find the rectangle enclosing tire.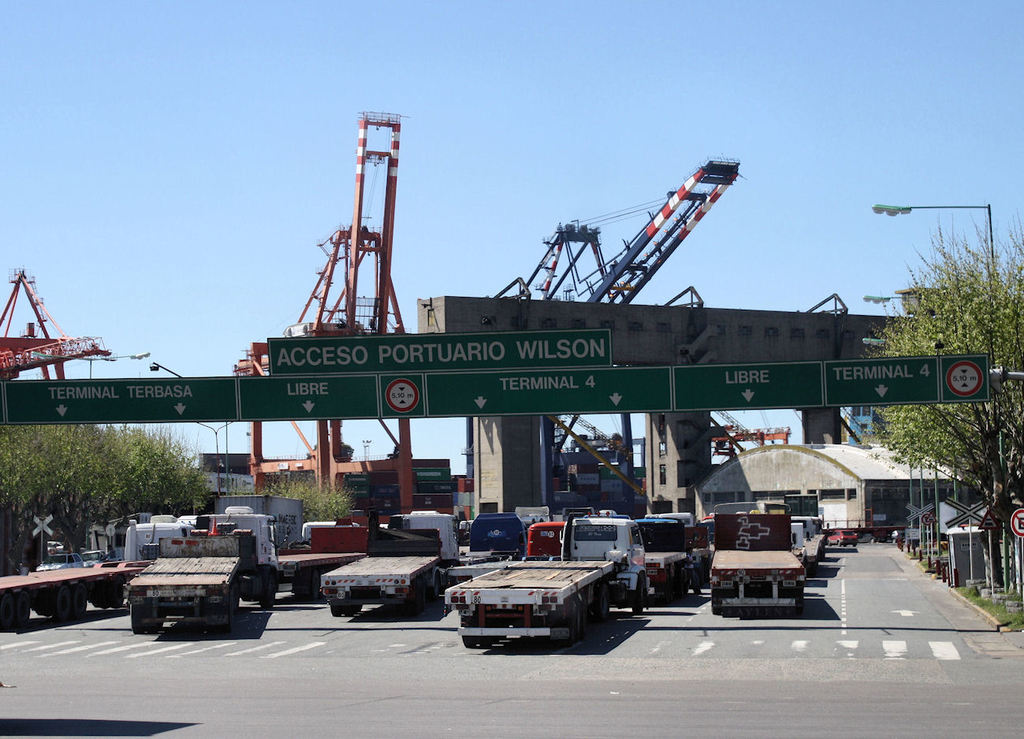
344, 604, 353, 616.
